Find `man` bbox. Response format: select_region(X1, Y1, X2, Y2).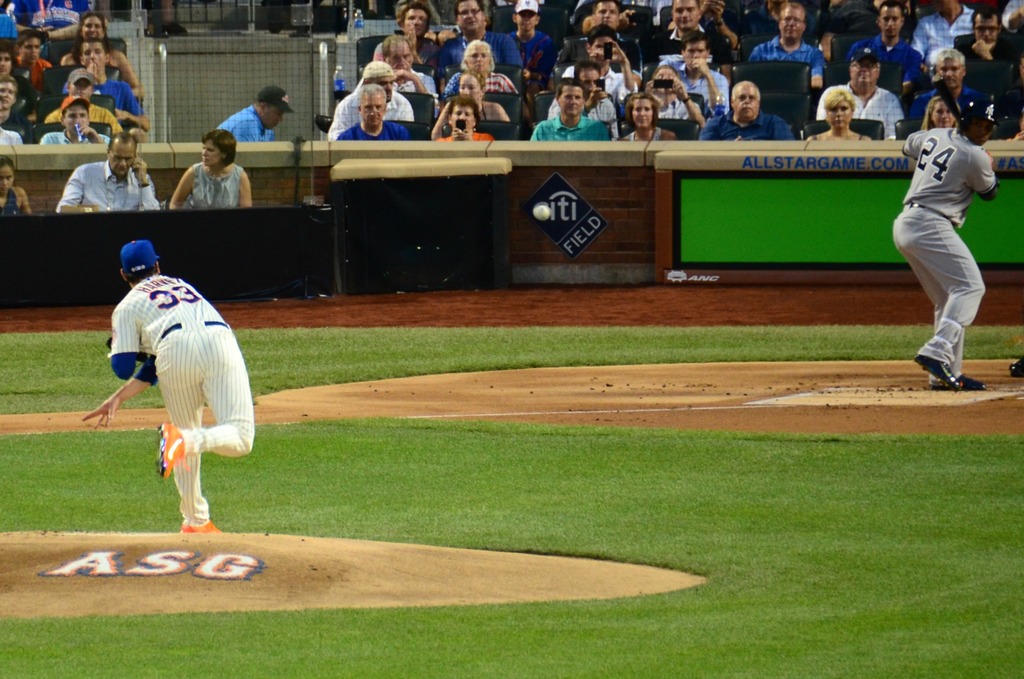
select_region(99, 236, 257, 543).
